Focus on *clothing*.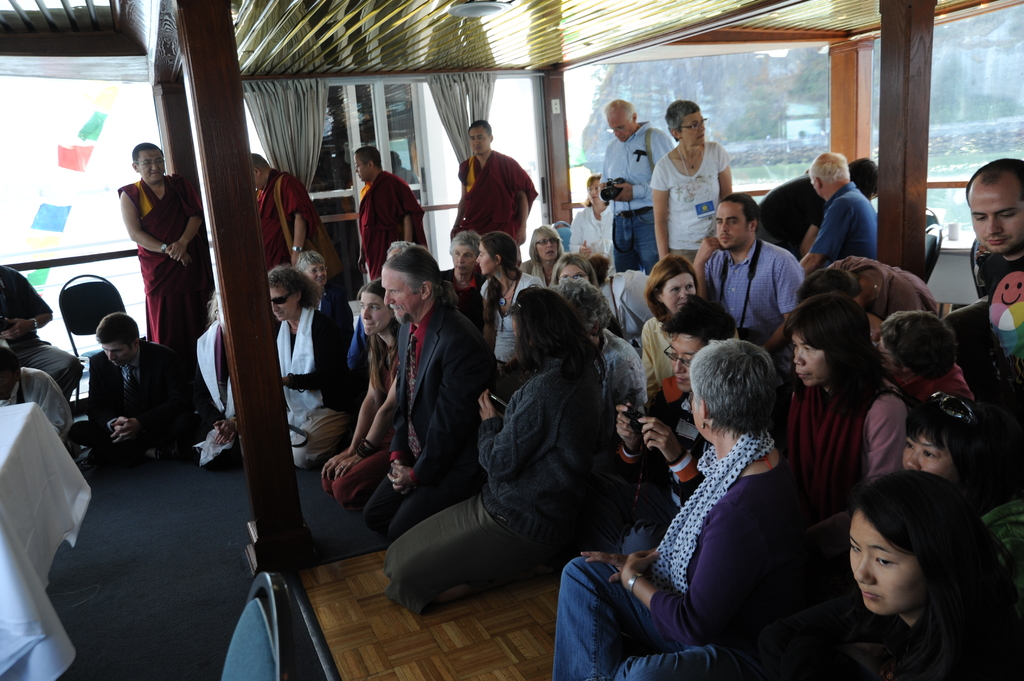
Focused at Rect(0, 362, 73, 433).
